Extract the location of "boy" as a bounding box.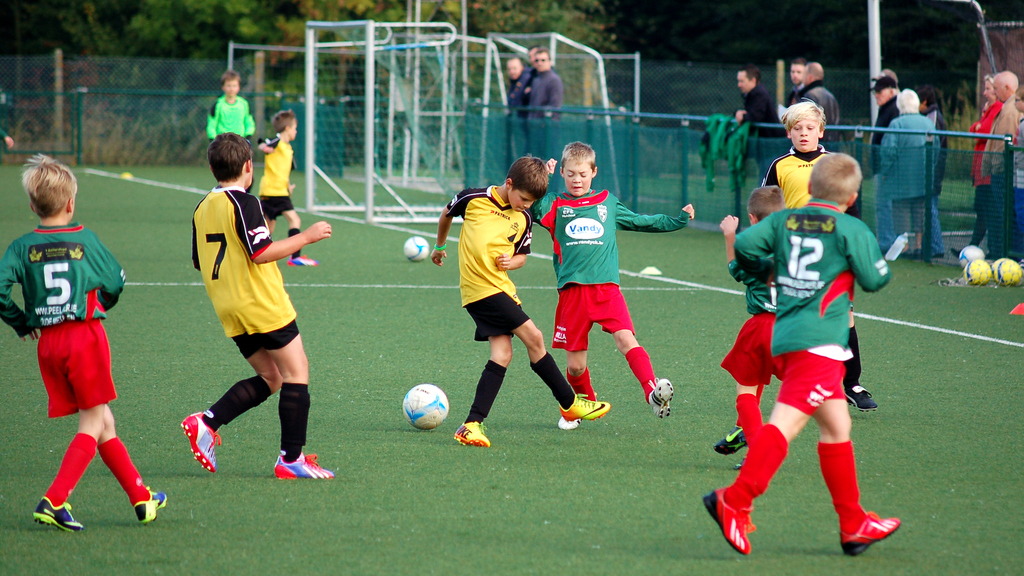
BBox(205, 71, 253, 139).
